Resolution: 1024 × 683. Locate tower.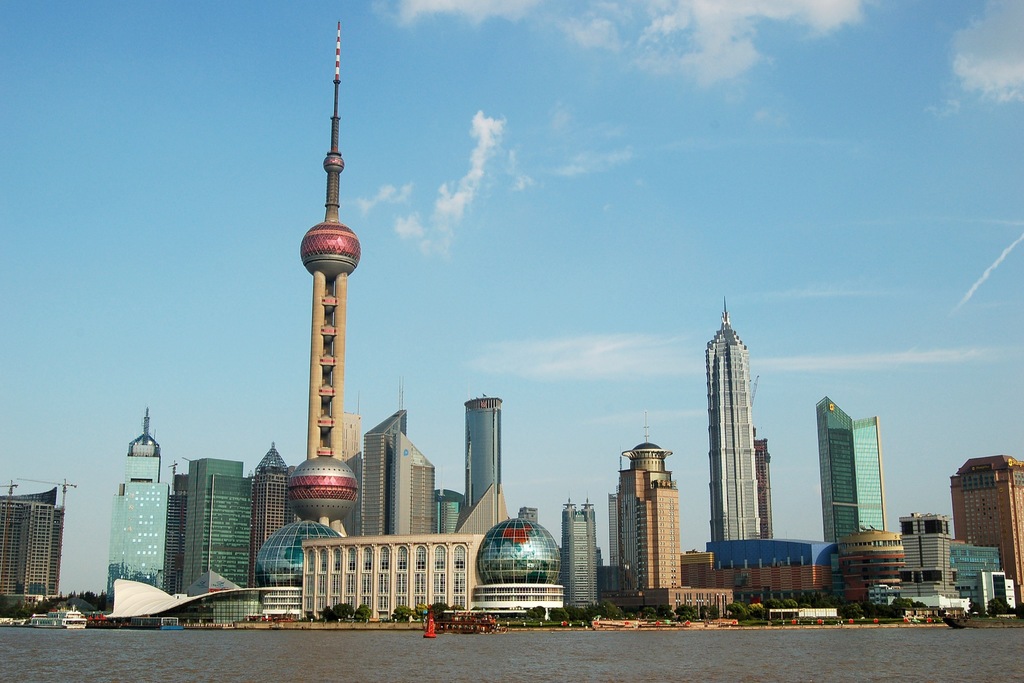
[753,434,776,530].
